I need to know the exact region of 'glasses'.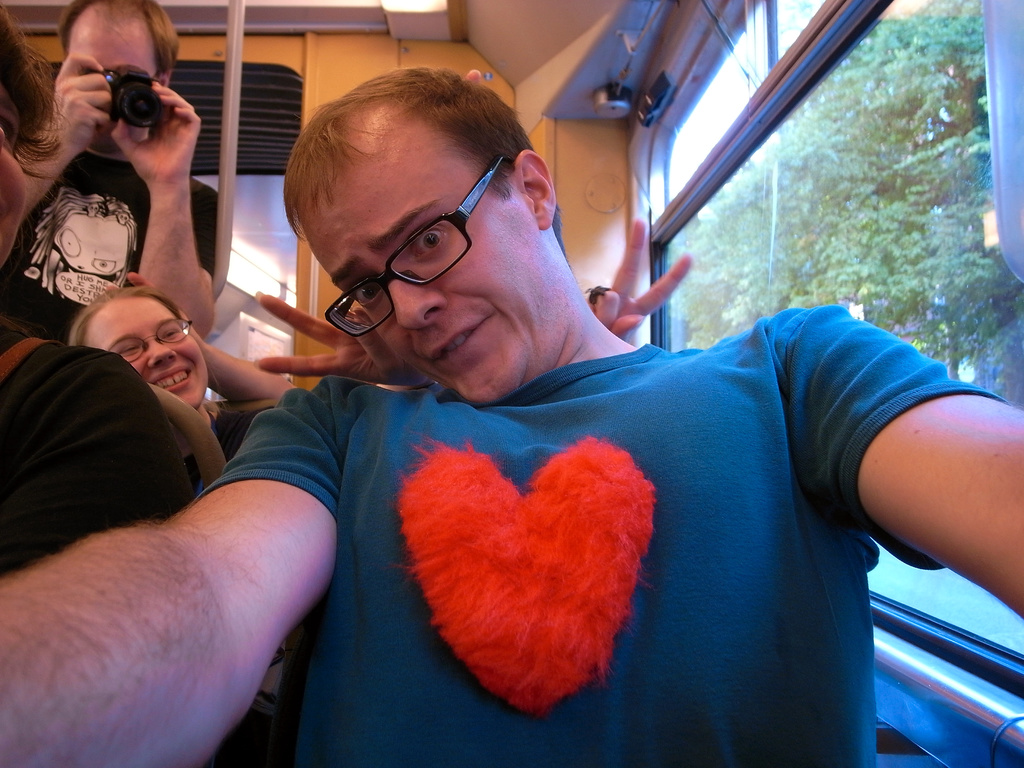
Region: select_region(109, 319, 193, 366).
